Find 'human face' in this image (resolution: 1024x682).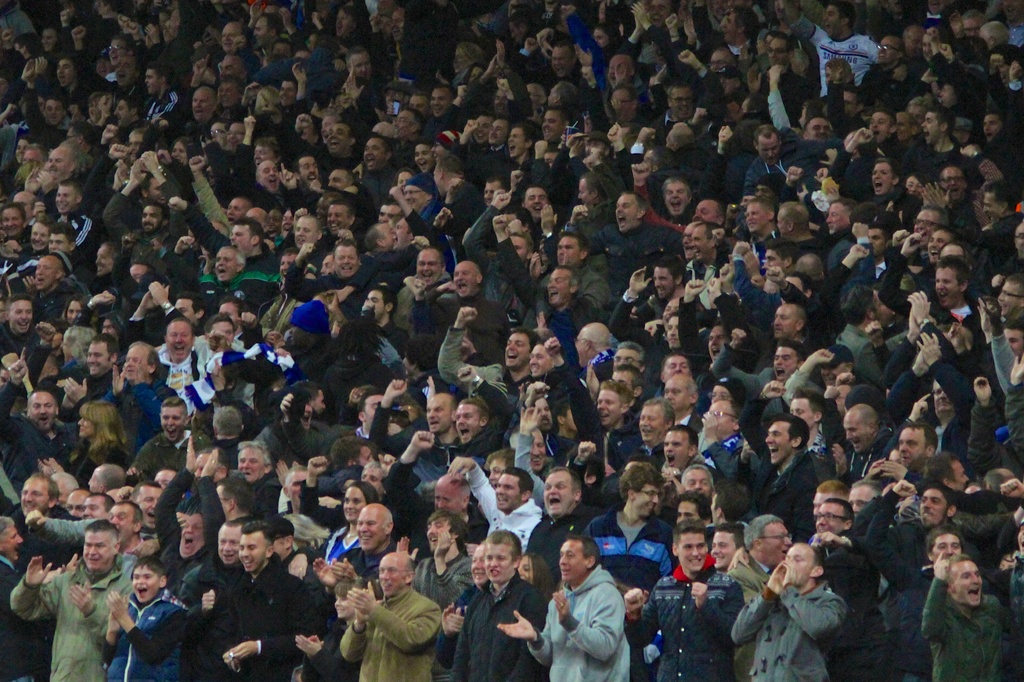
<bbox>709, 531, 735, 570</bbox>.
